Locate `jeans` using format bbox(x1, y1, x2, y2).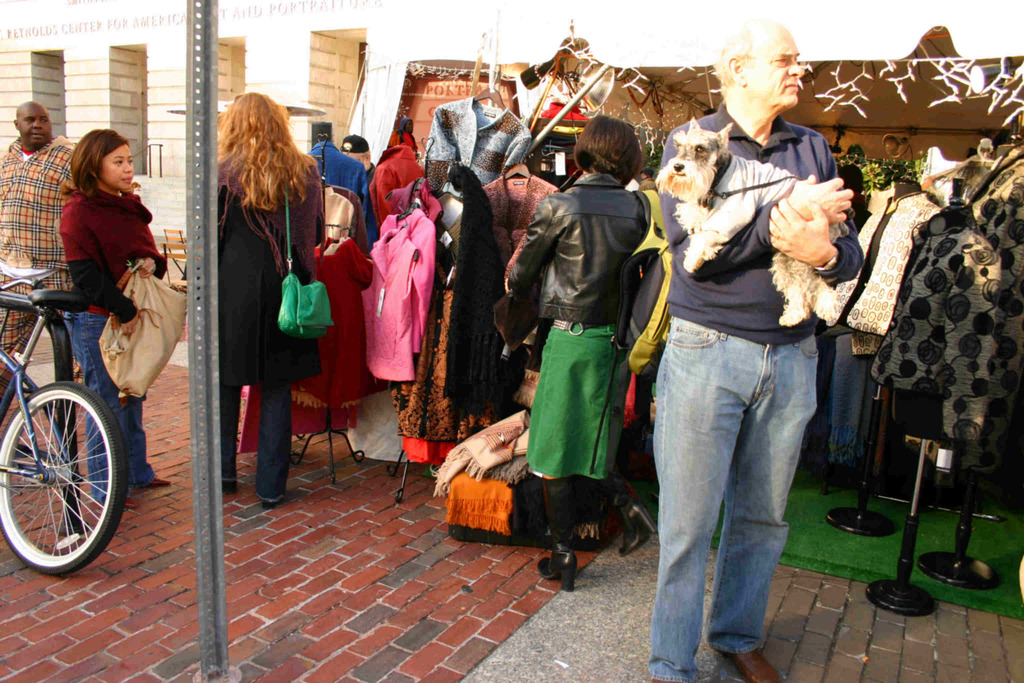
bbox(252, 385, 285, 499).
